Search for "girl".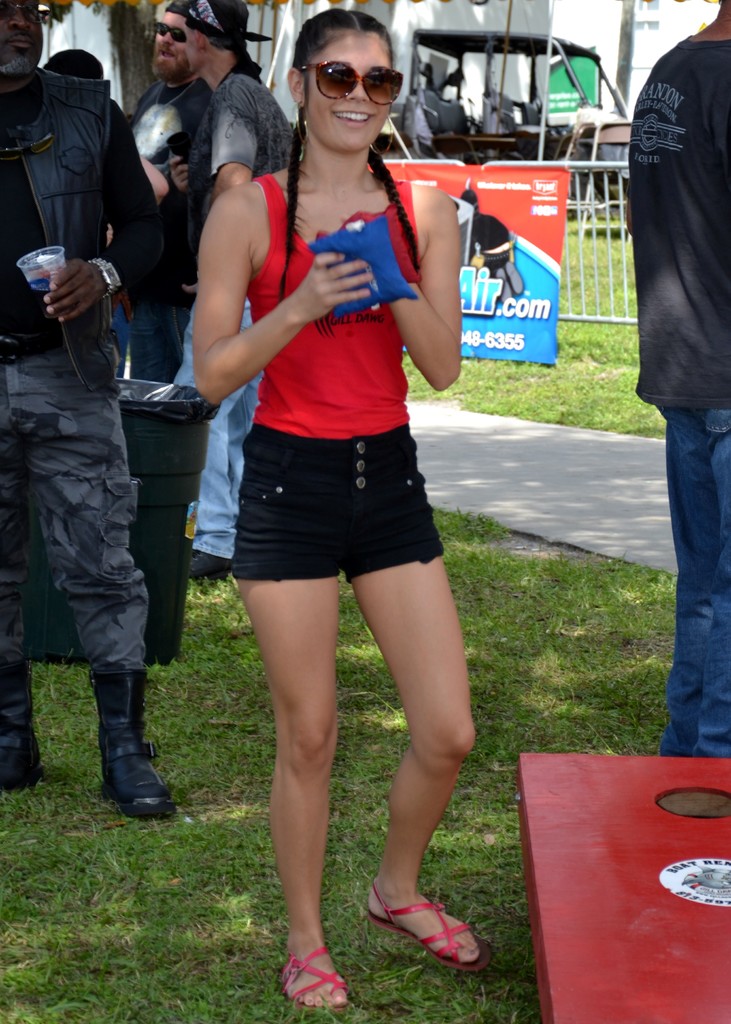
Found at [left=189, top=8, right=492, bottom=1012].
